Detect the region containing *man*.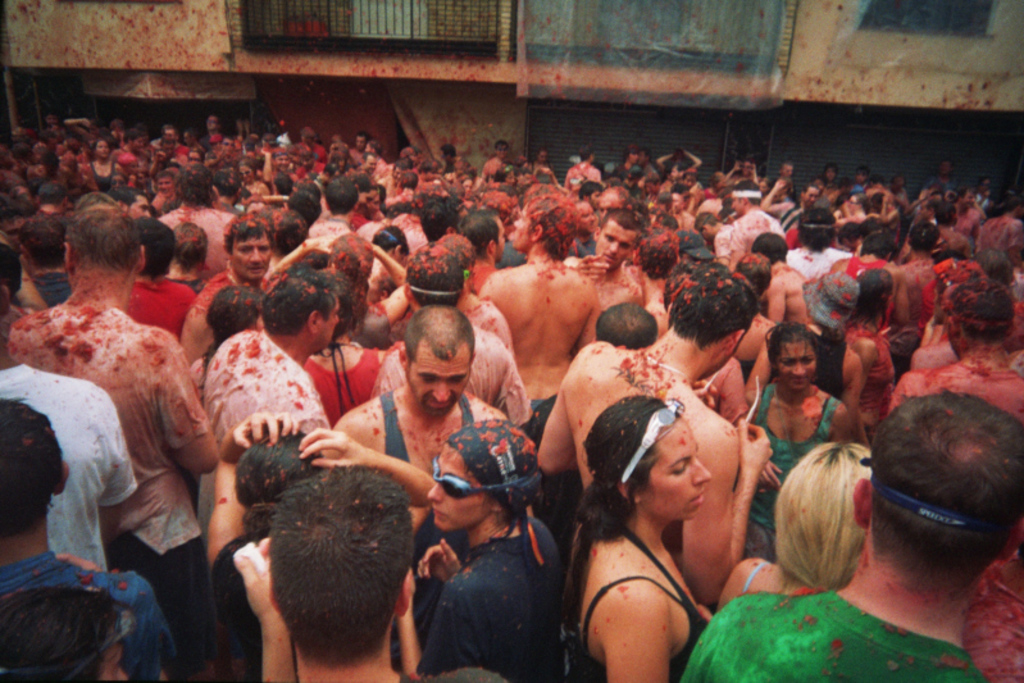
<bbox>319, 302, 506, 673</bbox>.
